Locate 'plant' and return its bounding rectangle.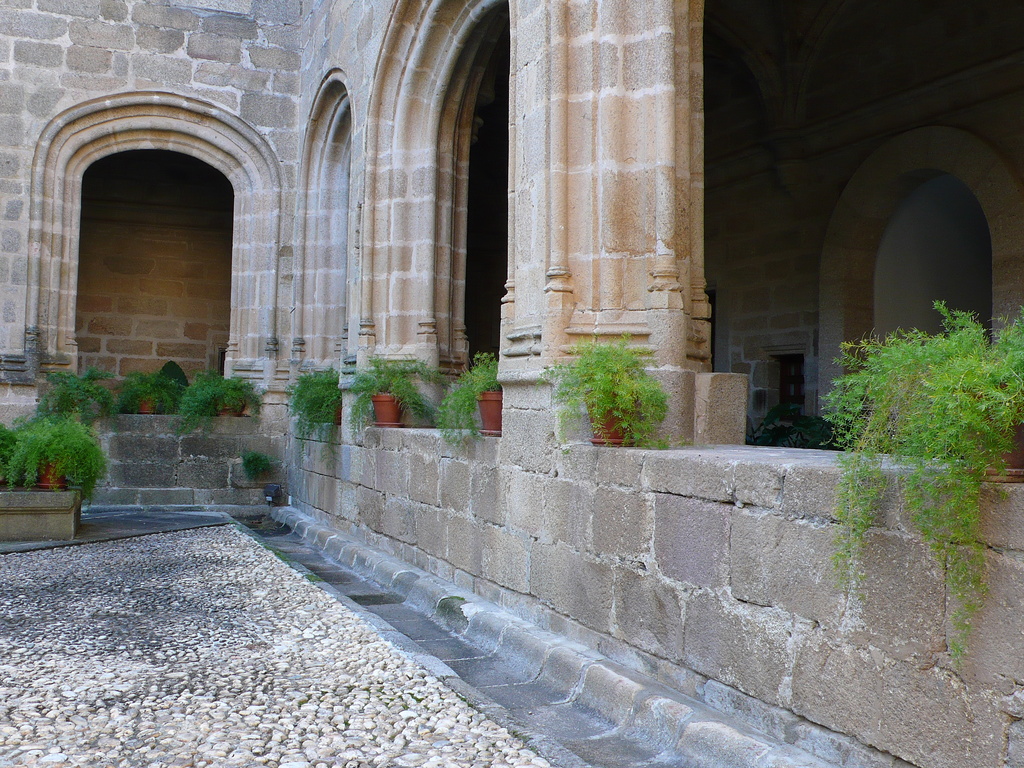
(111, 362, 189, 420).
